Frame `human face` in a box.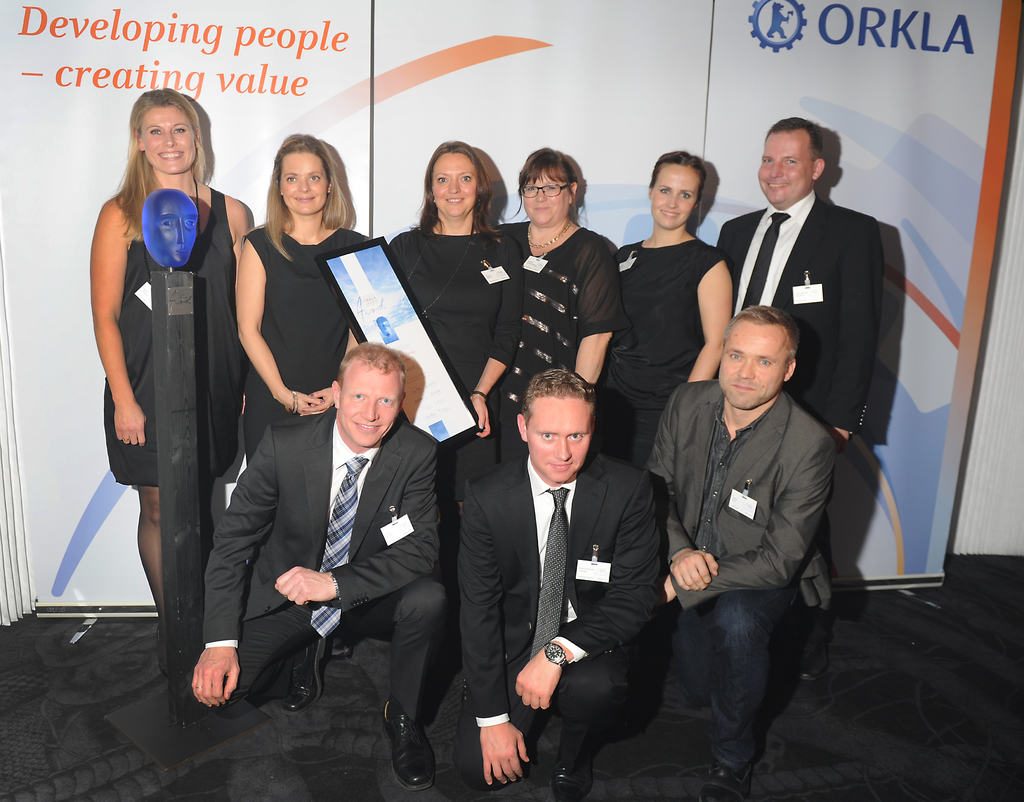
(717, 314, 787, 411).
